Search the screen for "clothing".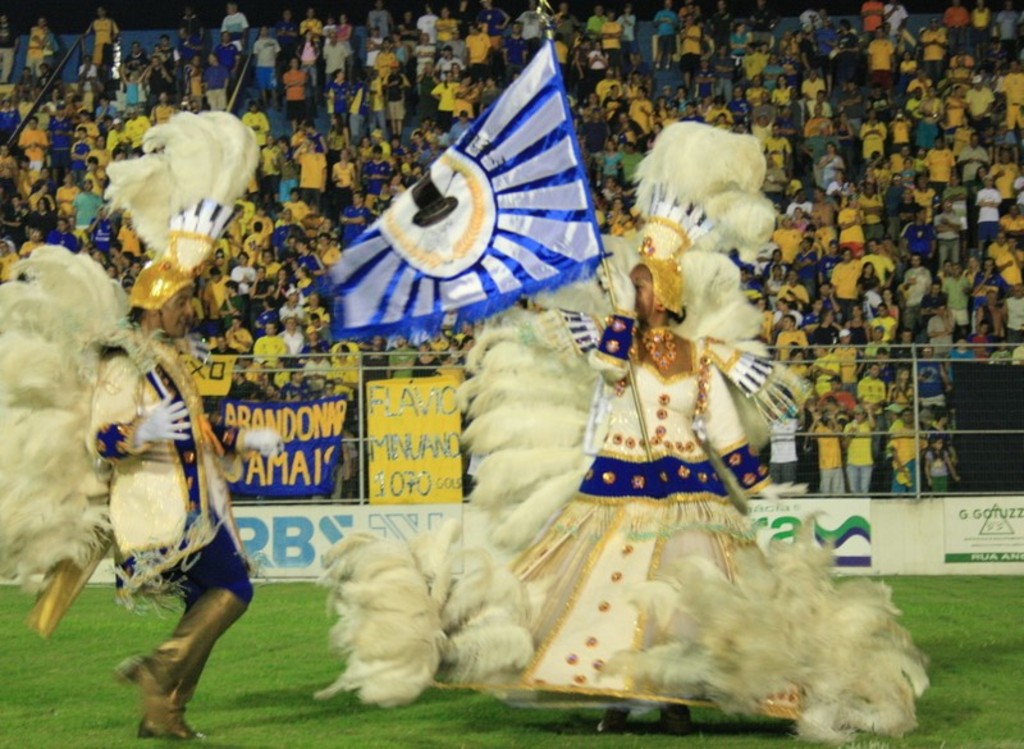
Found at crop(598, 93, 627, 123).
